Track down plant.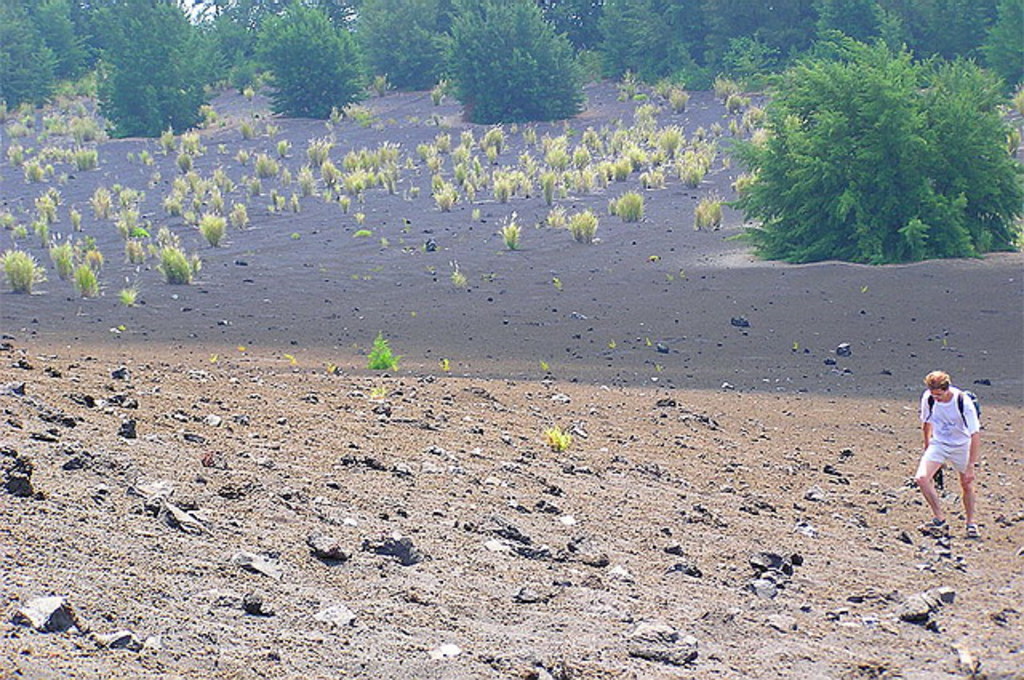
Tracked to 538, 352, 555, 376.
